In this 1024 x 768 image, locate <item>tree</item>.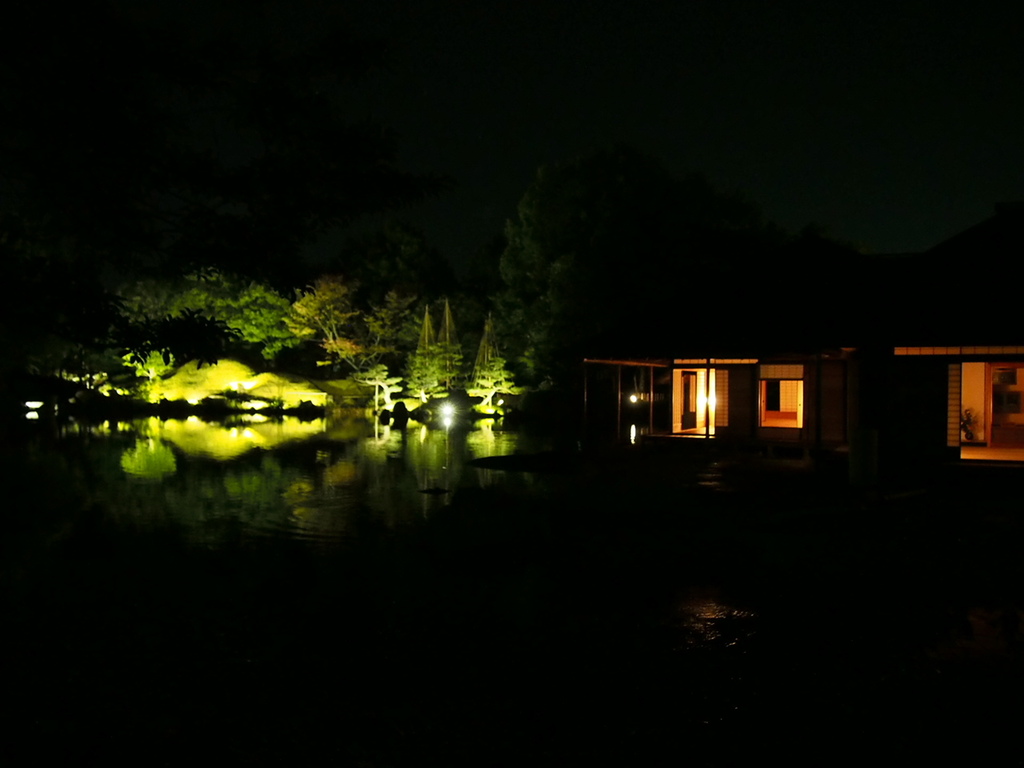
Bounding box: box(485, 141, 611, 402).
